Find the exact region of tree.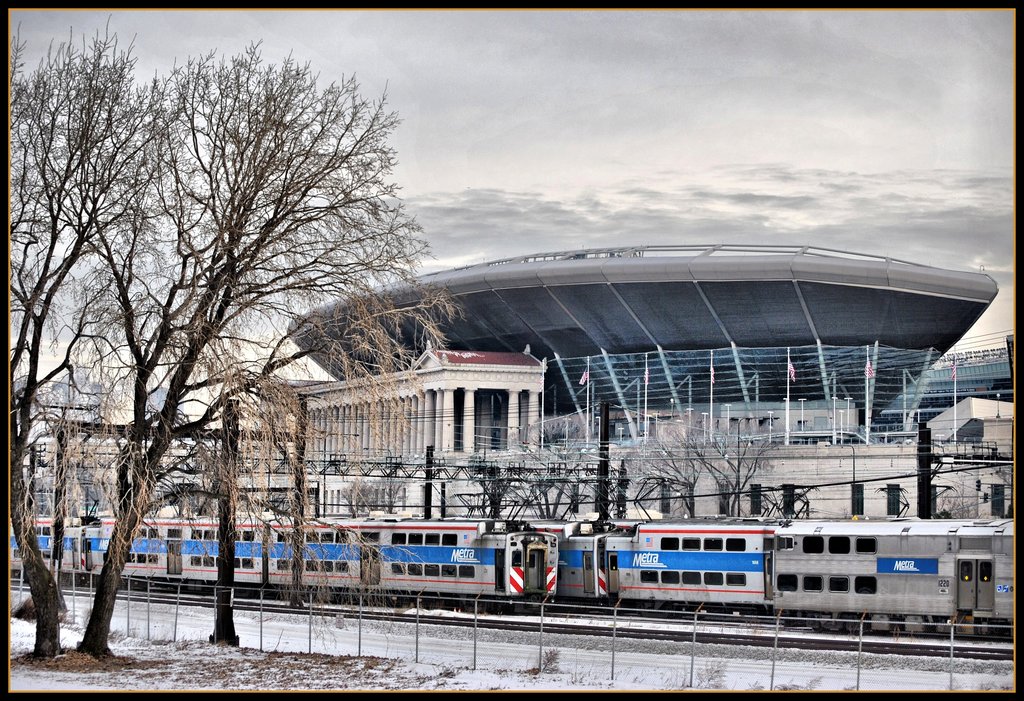
Exact region: rect(0, 13, 476, 676).
